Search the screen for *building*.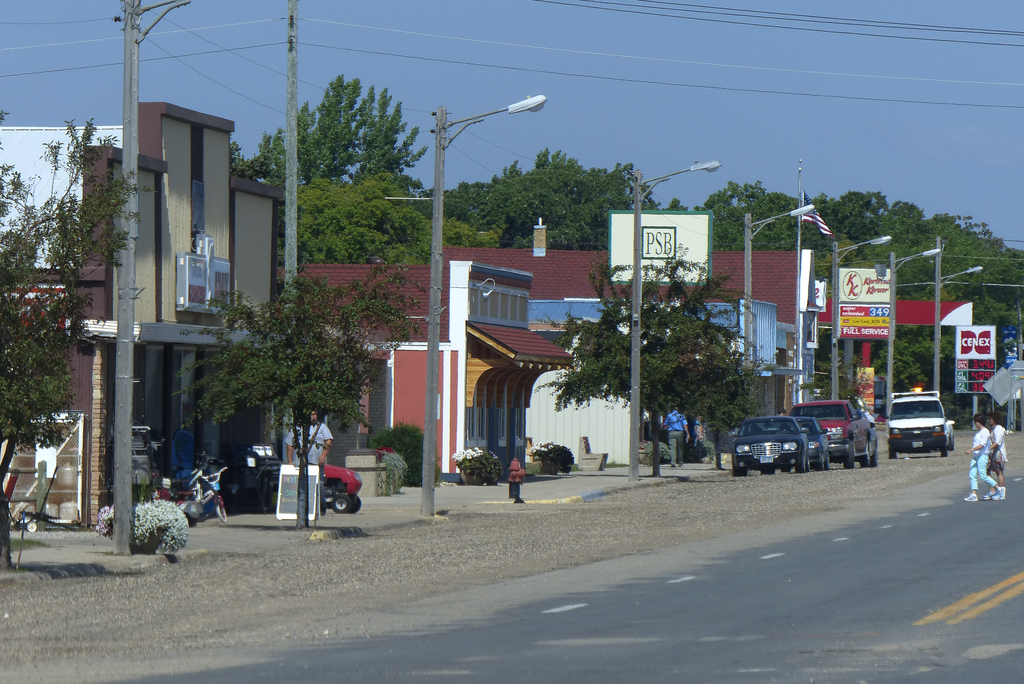
Found at (278,256,570,480).
